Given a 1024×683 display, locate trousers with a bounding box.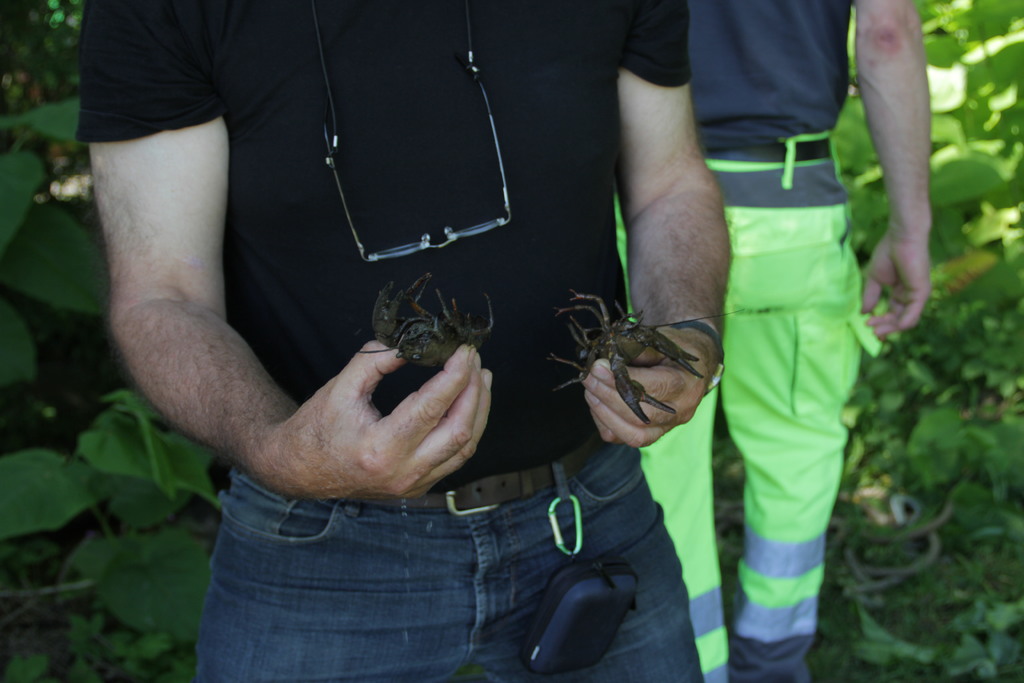
Located: region(611, 130, 886, 682).
